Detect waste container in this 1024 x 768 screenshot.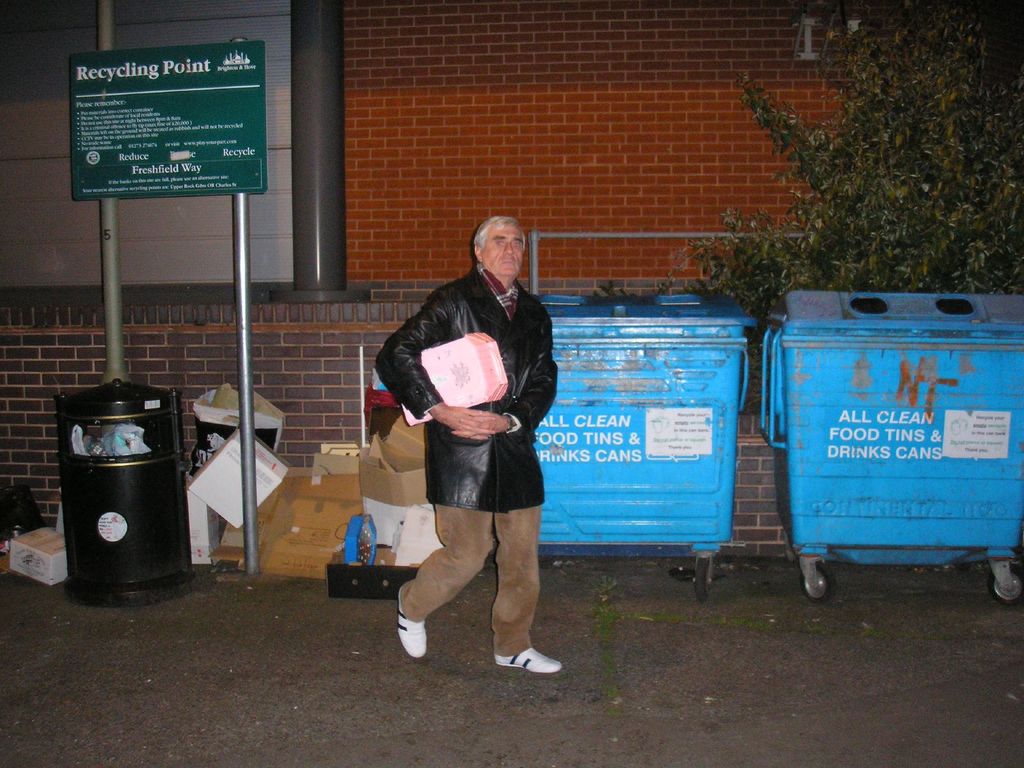
Detection: box(764, 290, 1023, 598).
